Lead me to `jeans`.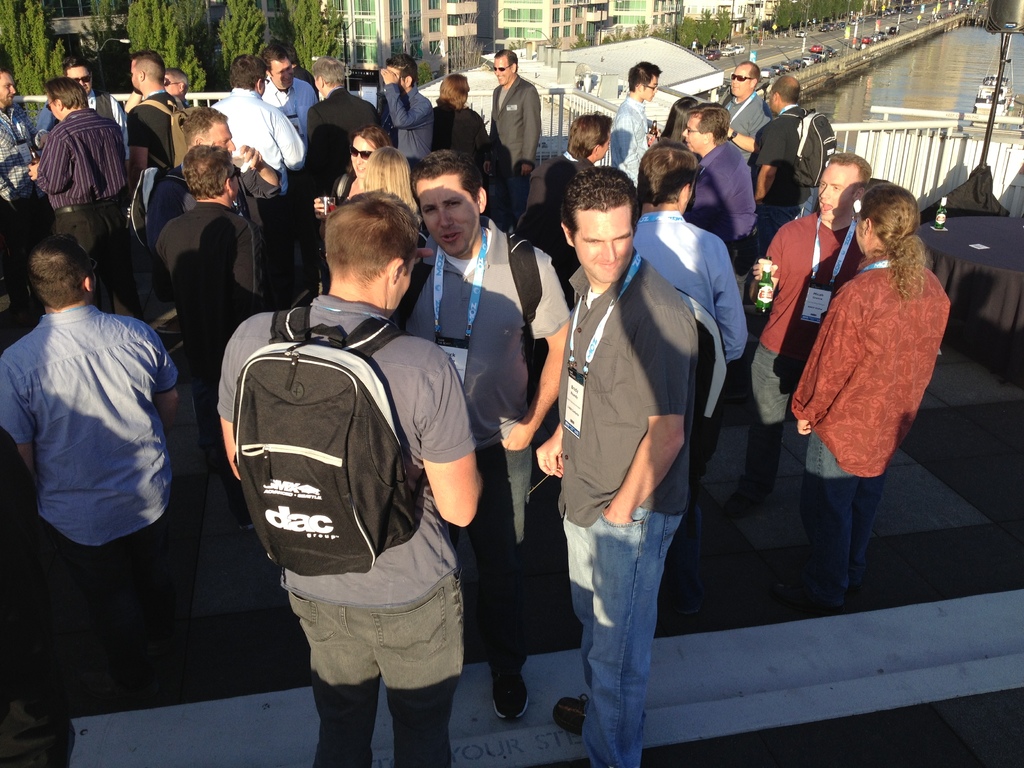
Lead to pyautogui.locateOnScreen(803, 432, 879, 600).
